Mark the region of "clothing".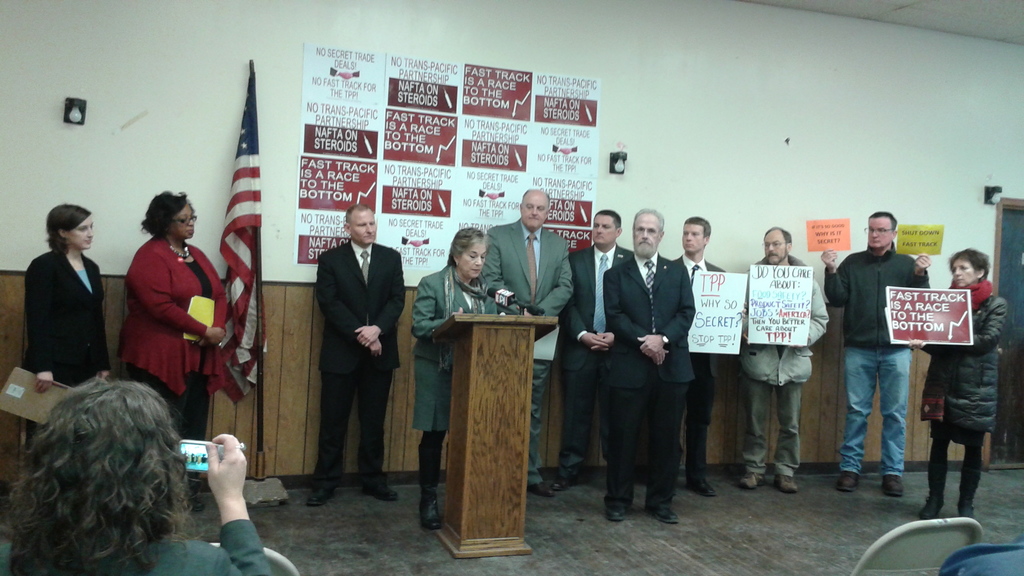
Region: [916,279,1003,513].
